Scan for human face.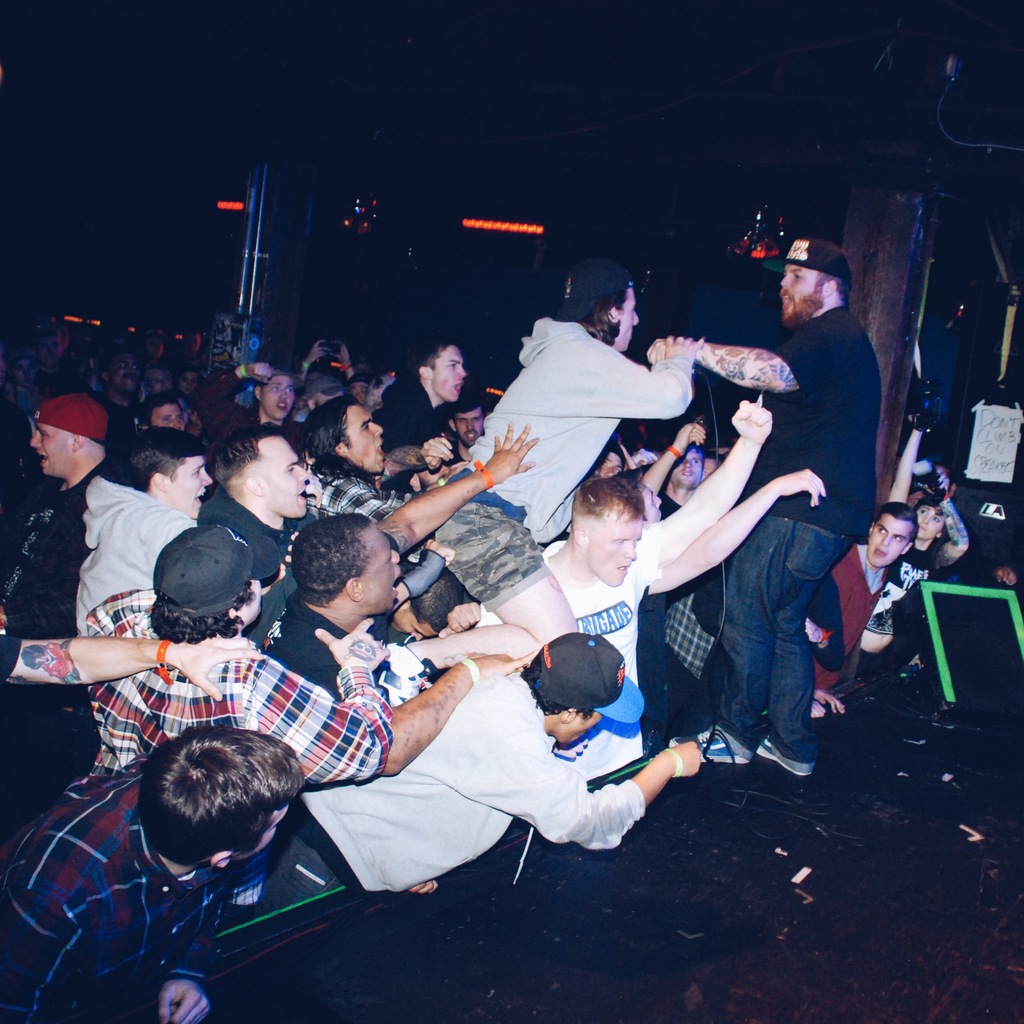
Scan result: [x1=40, y1=335, x2=62, y2=364].
